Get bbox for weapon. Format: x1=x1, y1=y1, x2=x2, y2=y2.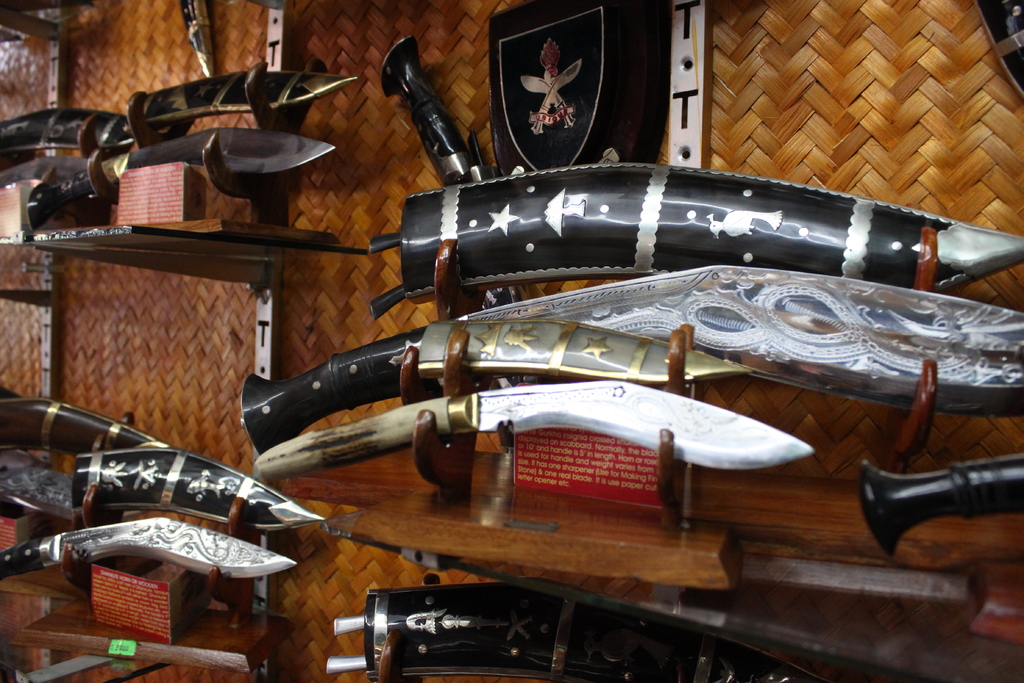
x1=103, y1=128, x2=334, y2=185.
